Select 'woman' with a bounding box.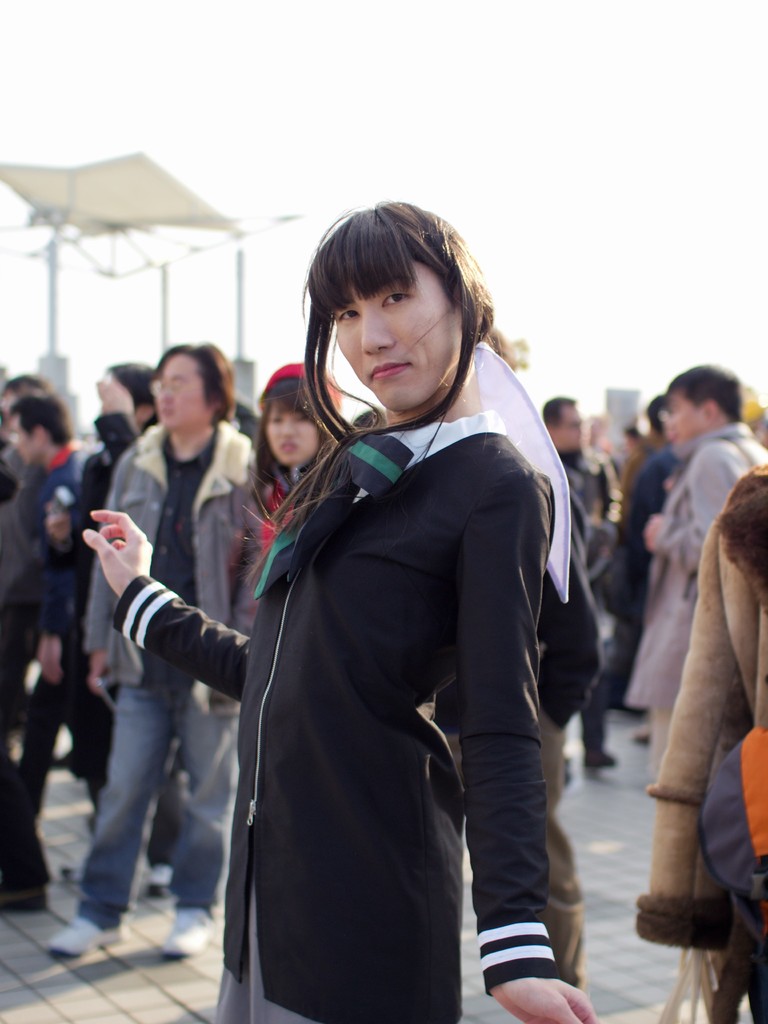
box(210, 212, 604, 1023).
